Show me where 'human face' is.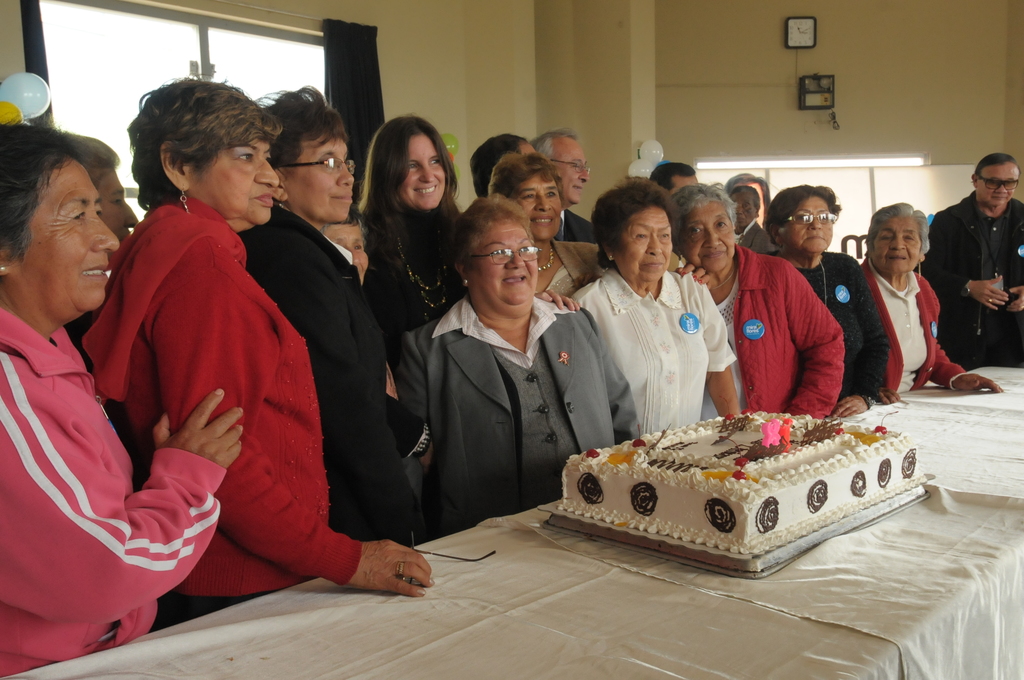
'human face' is at (328,222,367,283).
